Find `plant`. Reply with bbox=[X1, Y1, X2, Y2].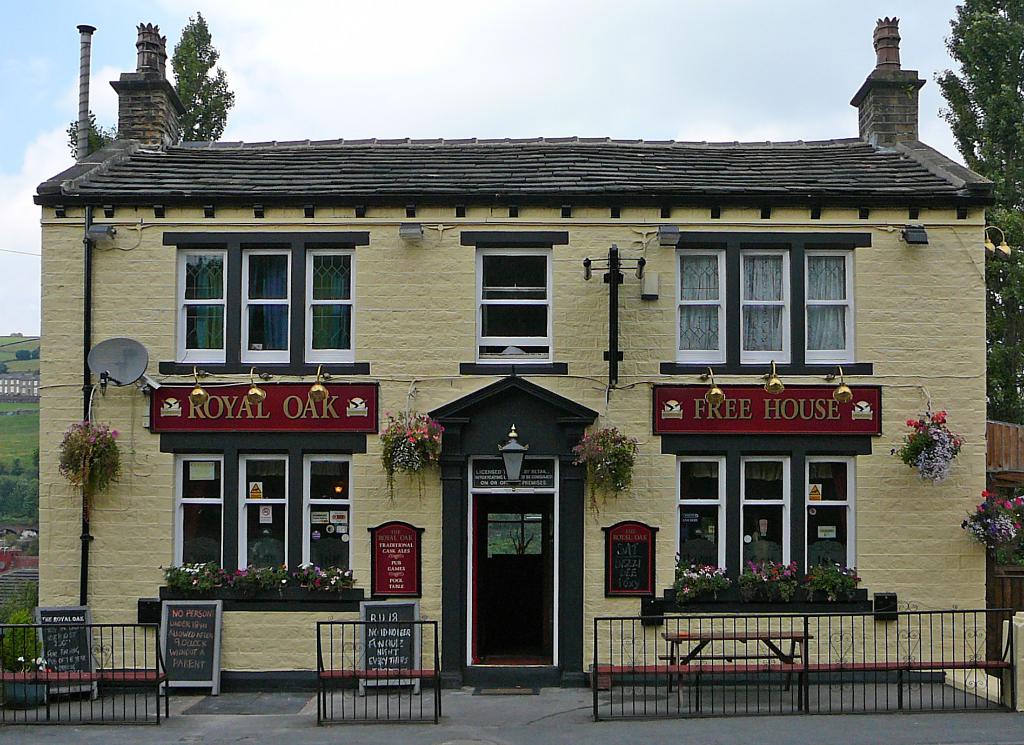
bbox=[20, 470, 44, 530].
